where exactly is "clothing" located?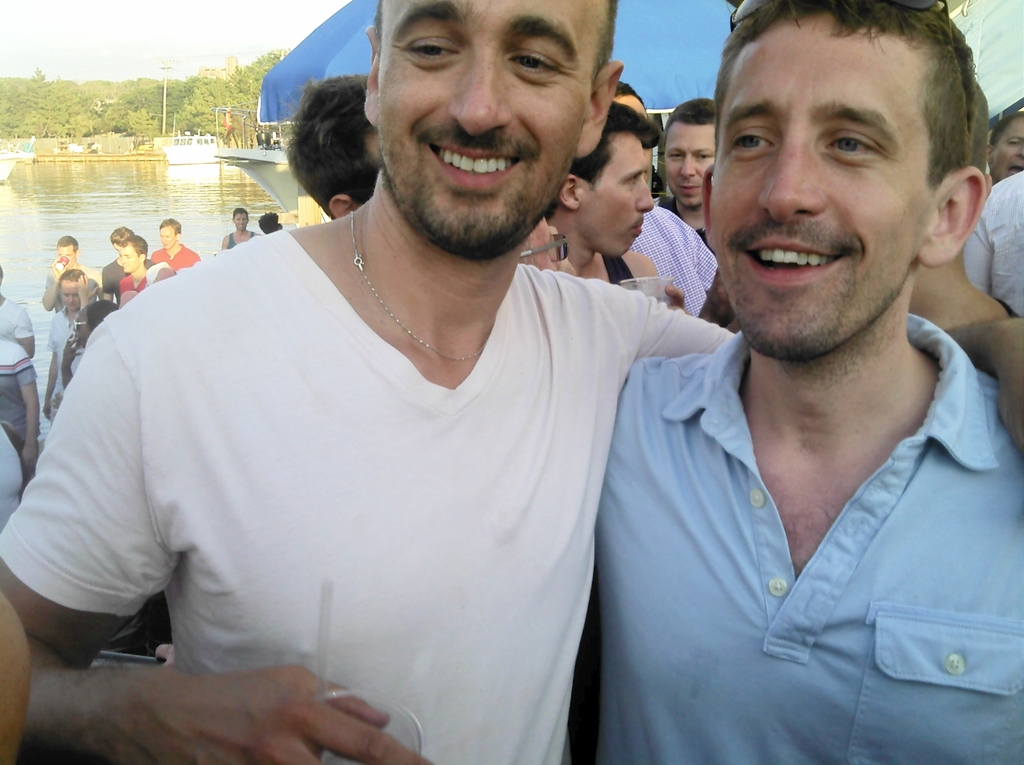
Its bounding box is x1=0, y1=340, x2=36, y2=440.
